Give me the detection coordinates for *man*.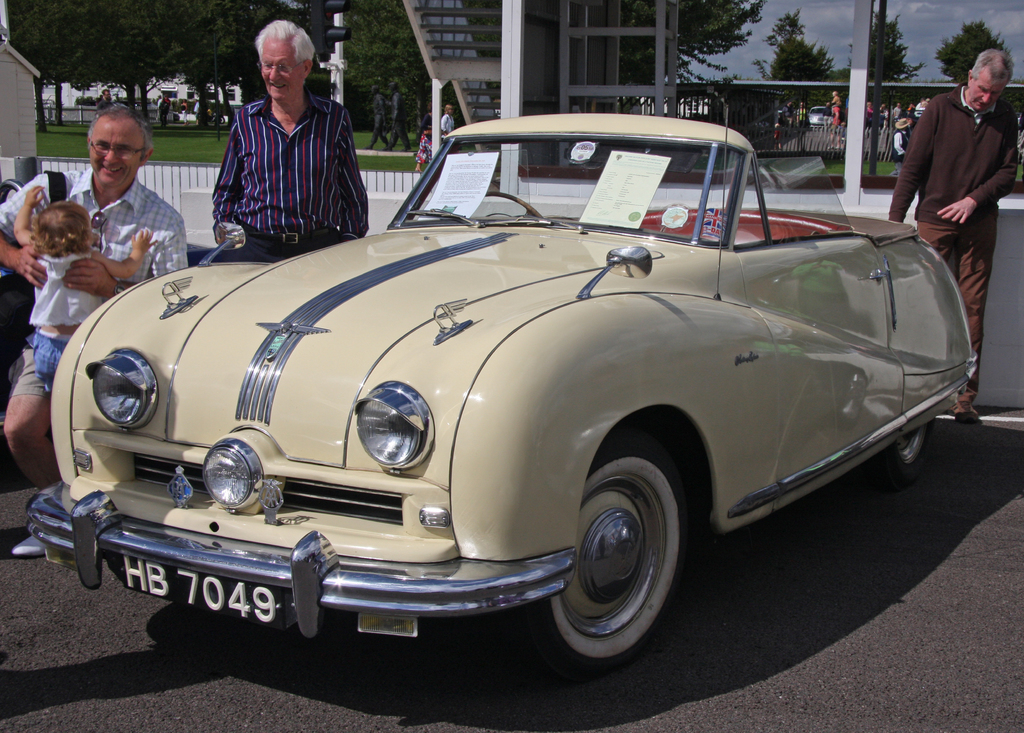
(left=780, top=100, right=794, bottom=138).
